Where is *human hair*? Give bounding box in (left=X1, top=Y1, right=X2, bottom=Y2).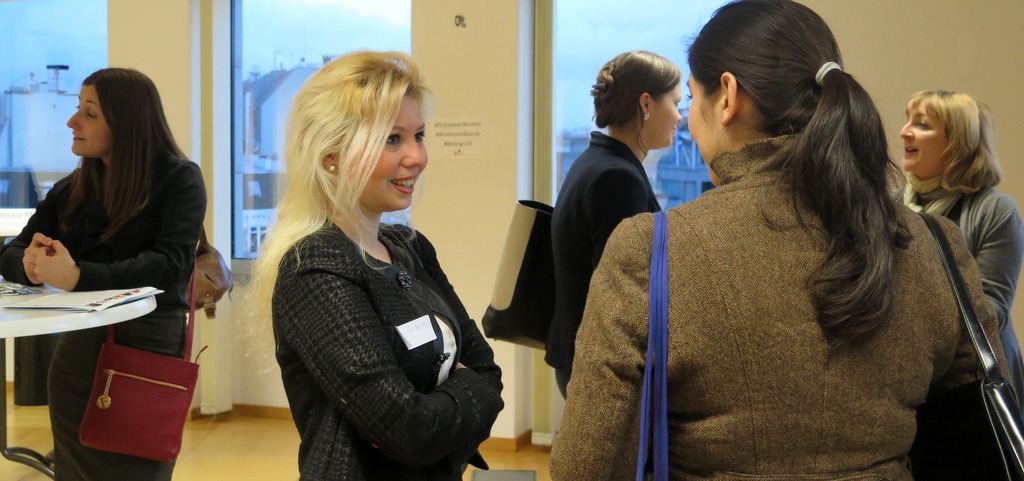
(left=65, top=67, right=193, bottom=239).
